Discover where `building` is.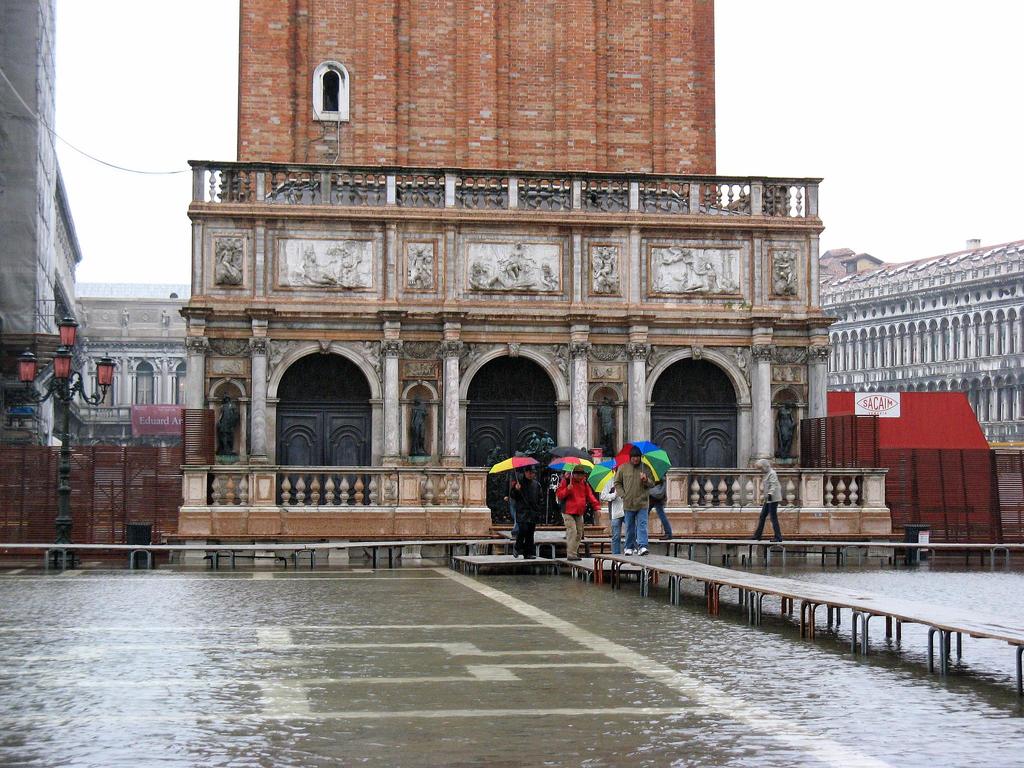
Discovered at [x1=746, y1=180, x2=1020, y2=564].
